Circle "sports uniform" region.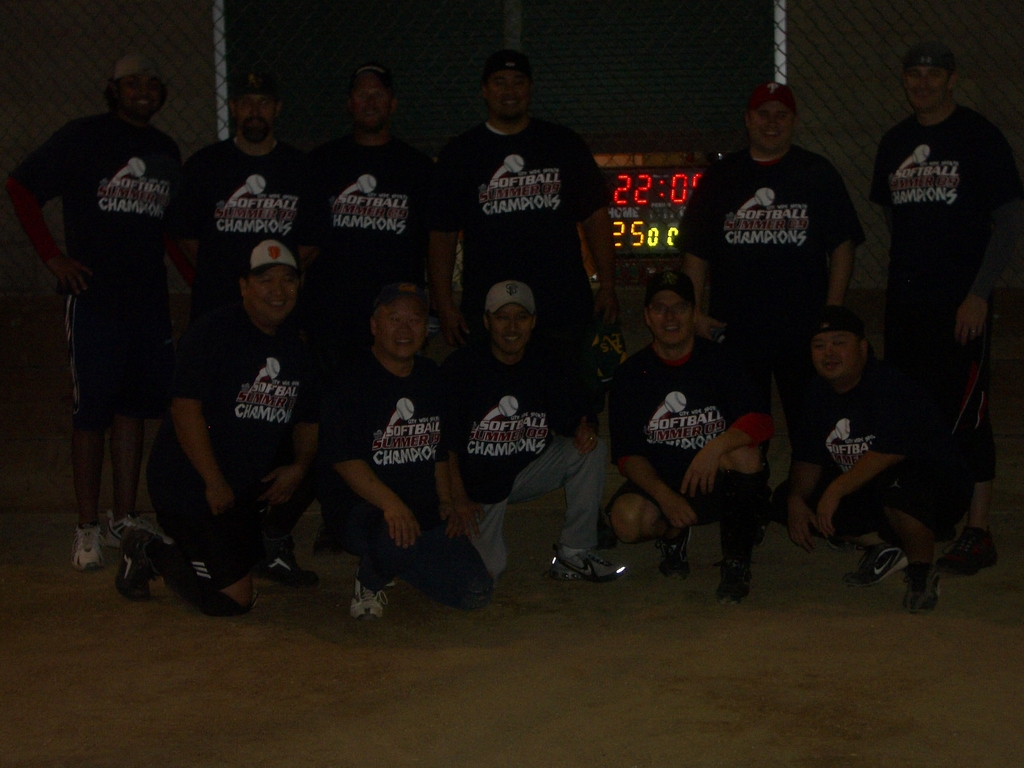
Region: [17,107,182,527].
